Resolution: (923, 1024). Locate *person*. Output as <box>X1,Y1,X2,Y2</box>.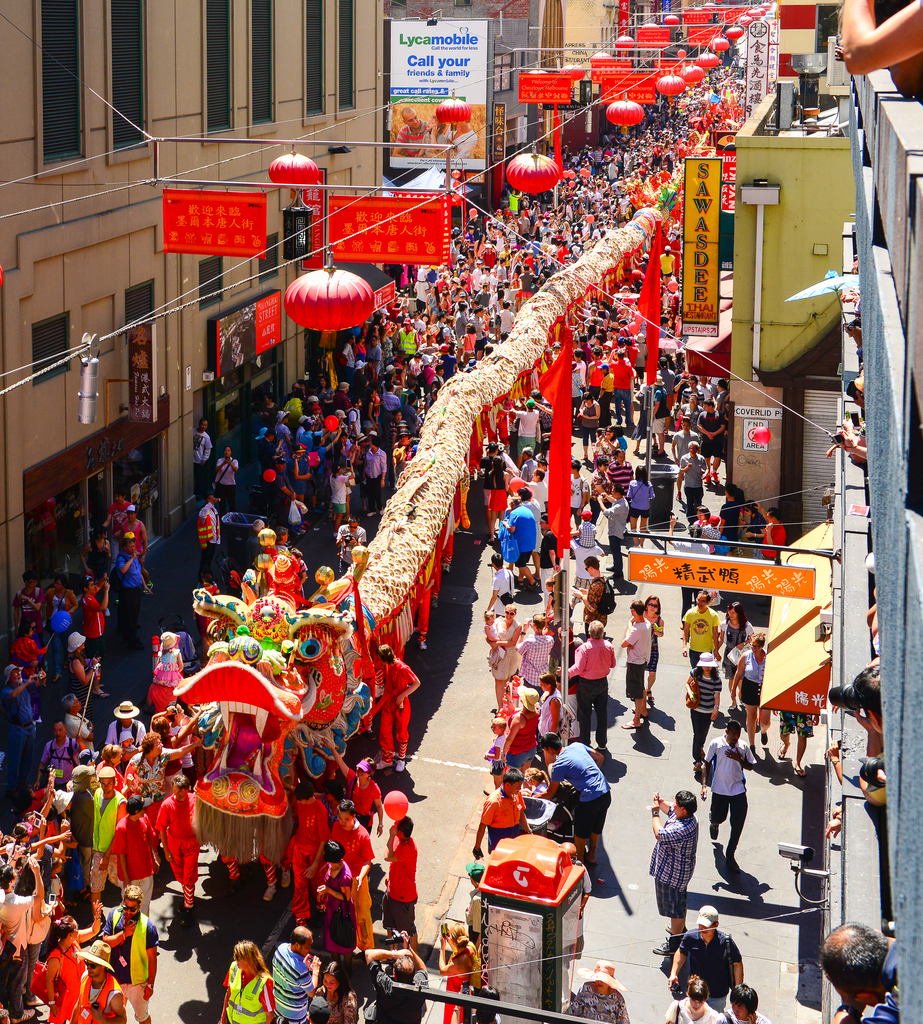
<box>614,591,660,720</box>.
